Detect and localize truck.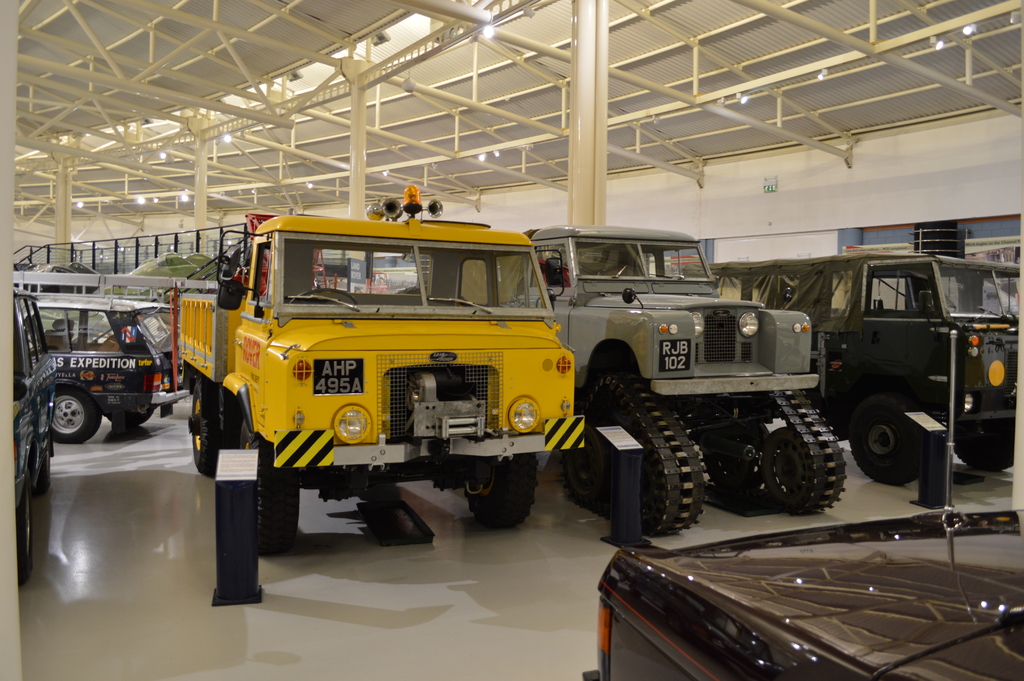
Localized at box(719, 256, 1023, 484).
